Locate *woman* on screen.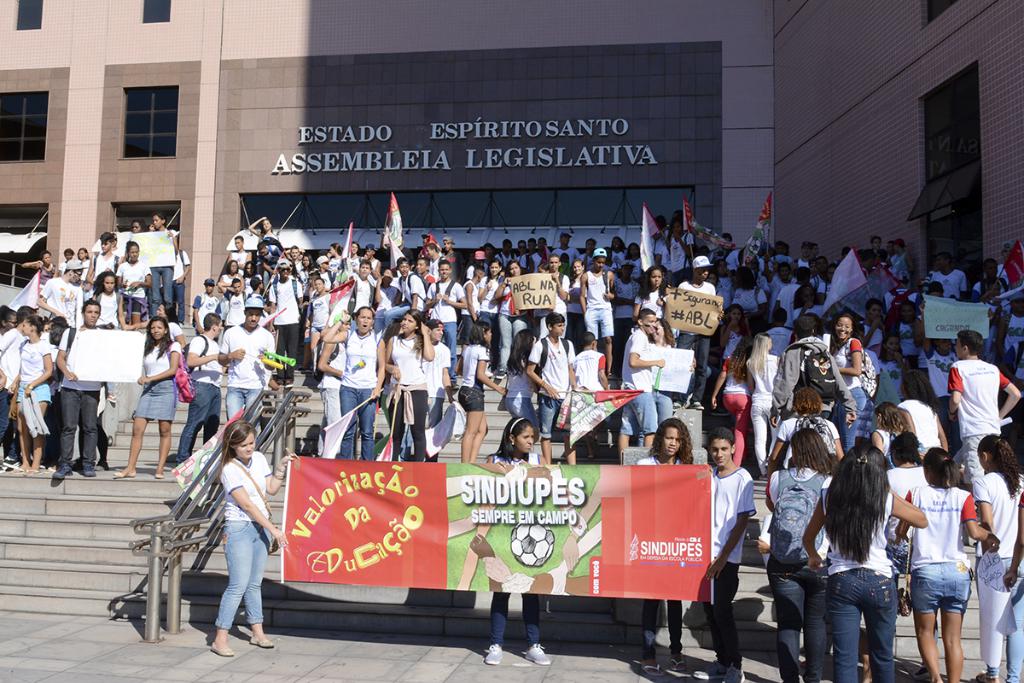
On screen at 44,323,71,455.
